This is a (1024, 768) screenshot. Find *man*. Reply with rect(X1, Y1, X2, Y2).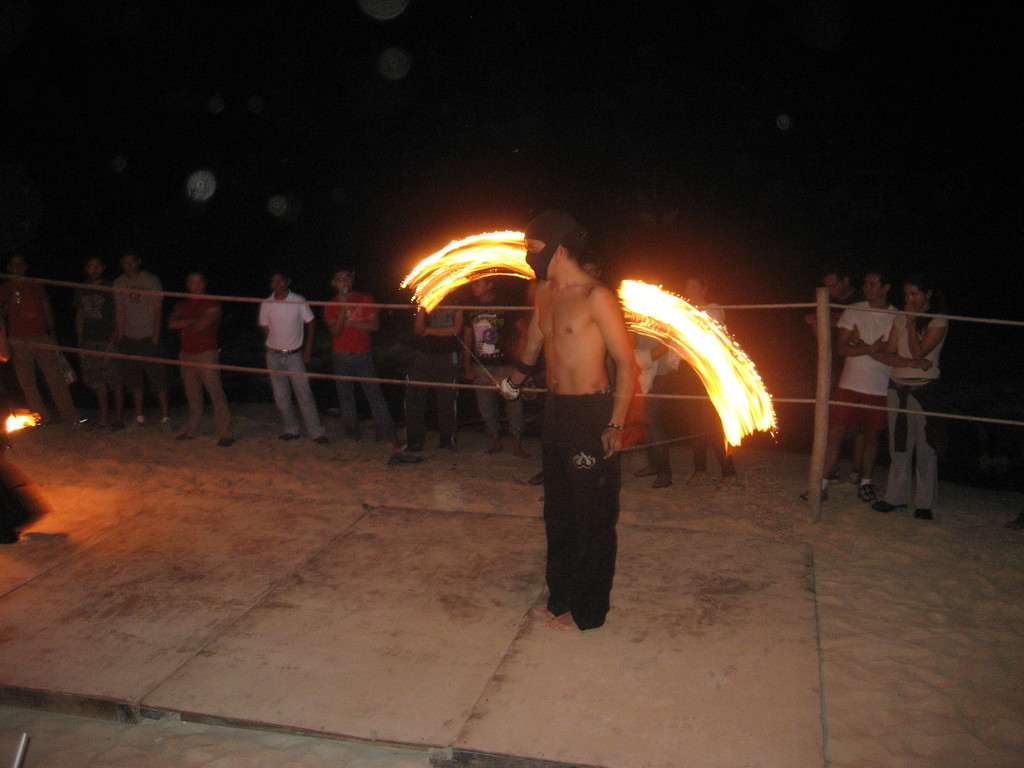
rect(464, 273, 529, 461).
